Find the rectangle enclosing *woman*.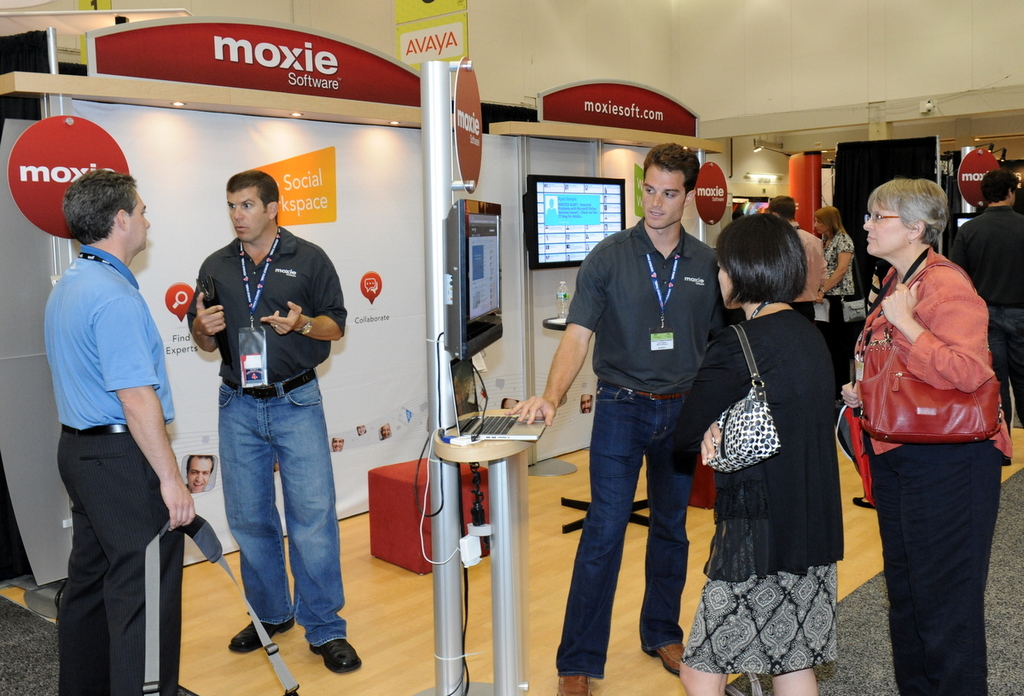
(816, 197, 873, 374).
